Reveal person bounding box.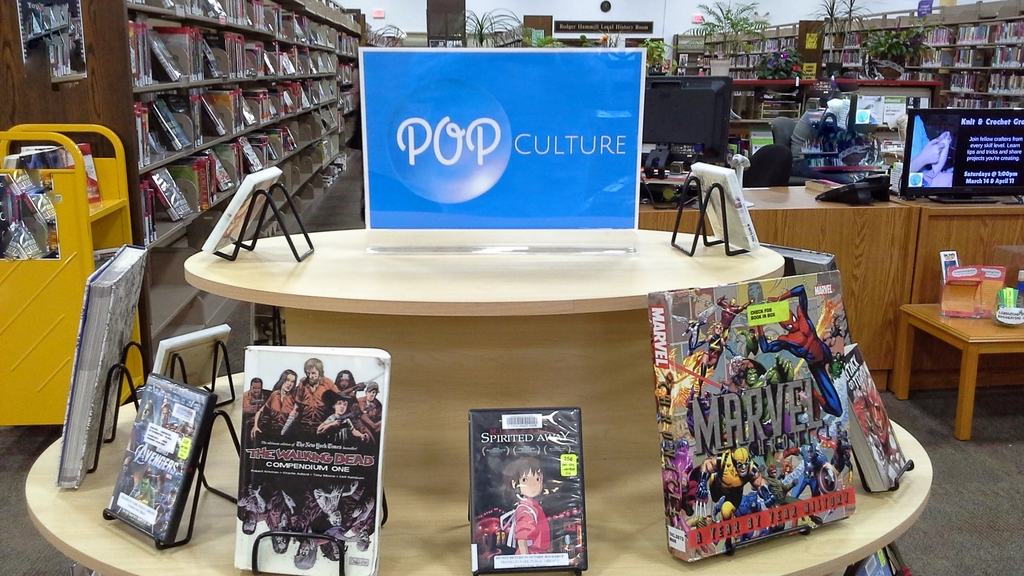
Revealed: 687,322,700,348.
